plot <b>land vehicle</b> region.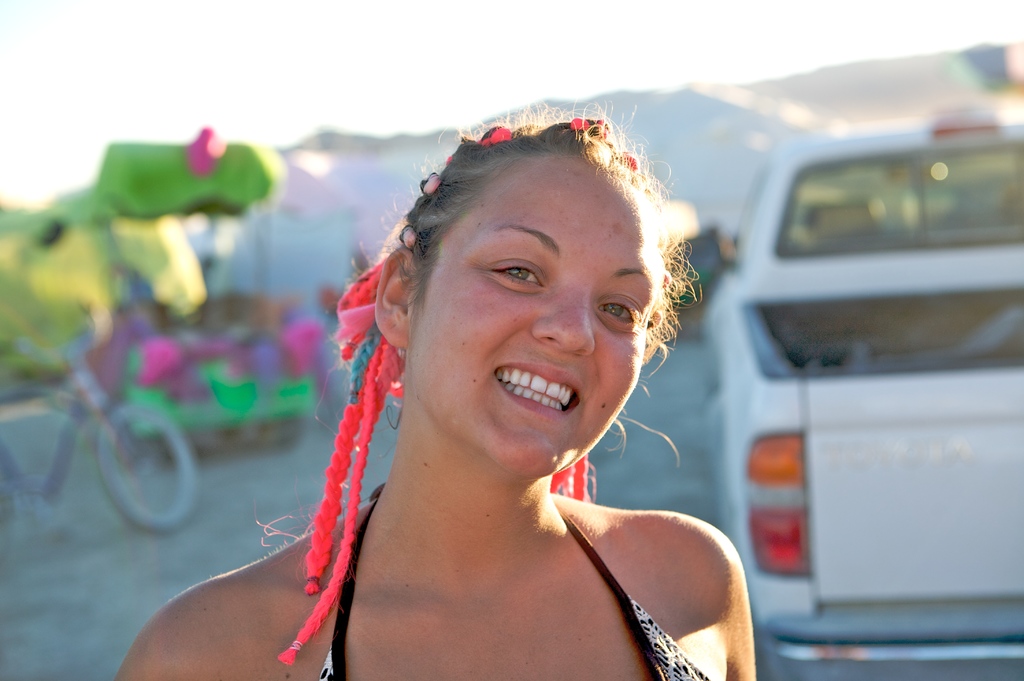
Plotted at <region>700, 116, 1023, 680</region>.
